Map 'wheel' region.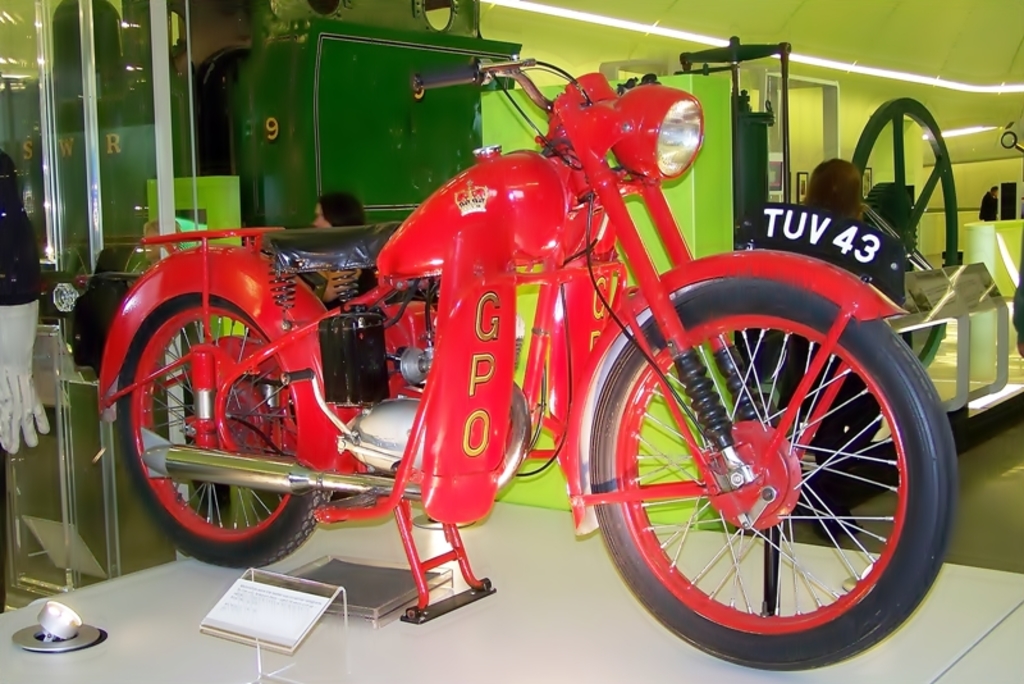
Mapped to x1=116 y1=293 x2=332 y2=567.
